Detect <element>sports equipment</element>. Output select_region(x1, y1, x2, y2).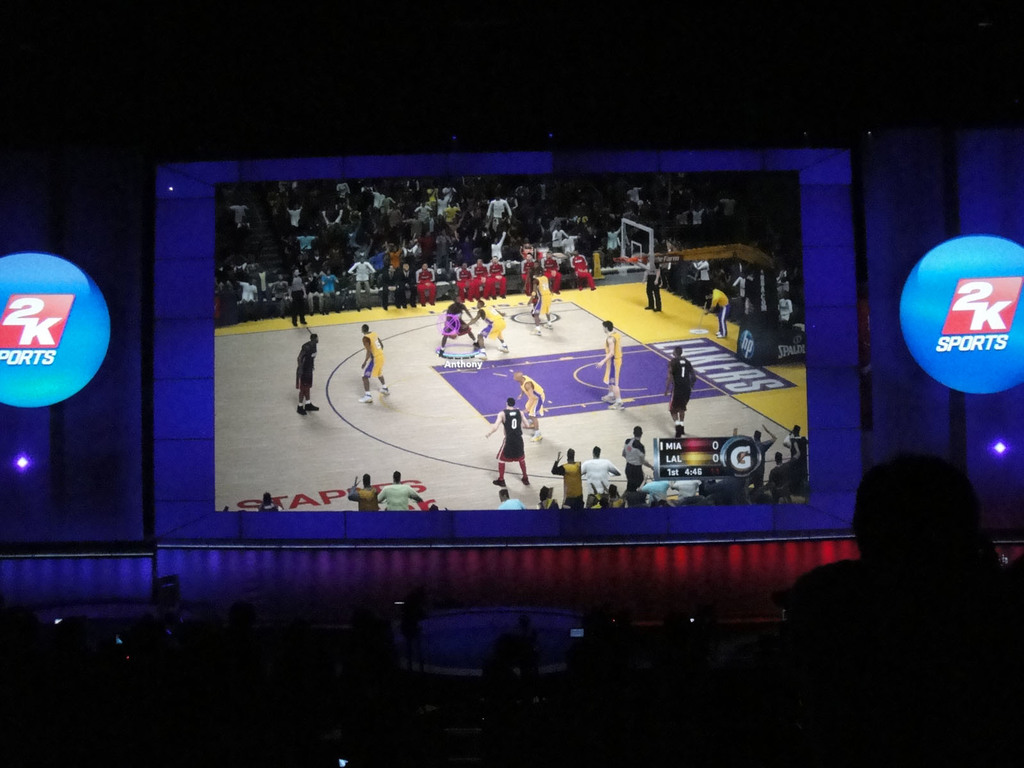
select_region(438, 345, 445, 358).
